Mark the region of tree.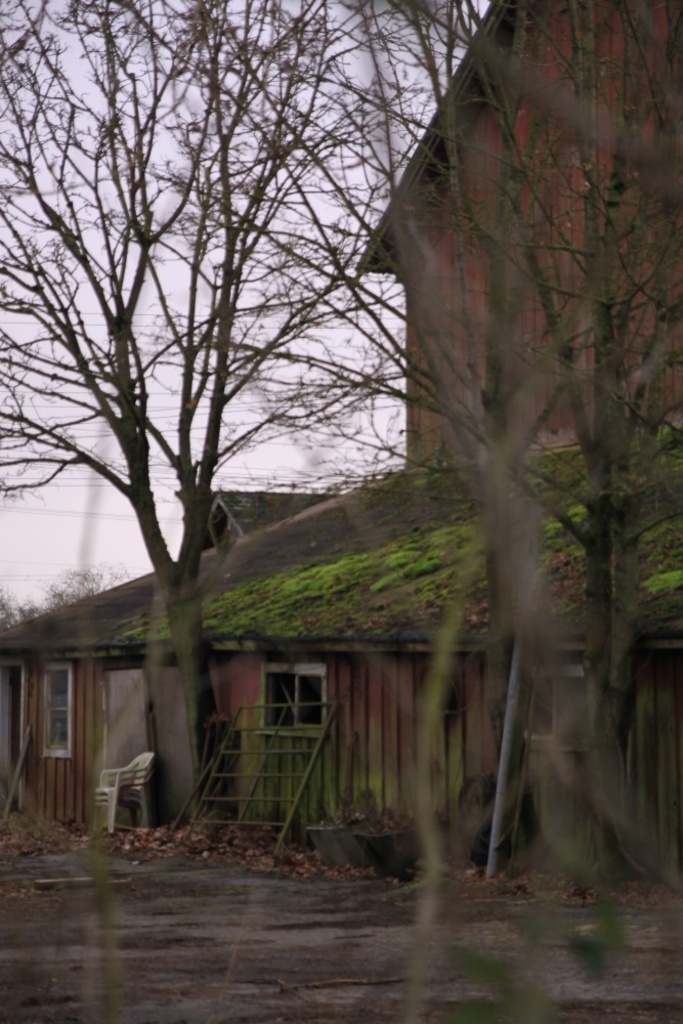
Region: [101,0,682,893].
